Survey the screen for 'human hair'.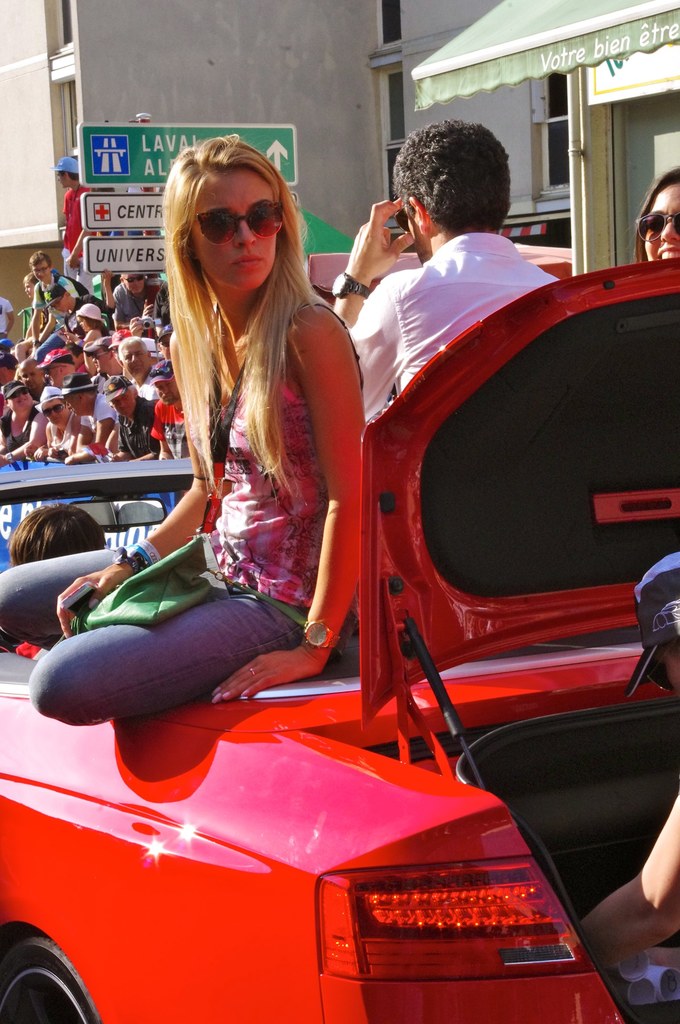
Survey found: {"x1": 77, "y1": 315, "x2": 104, "y2": 331}.
